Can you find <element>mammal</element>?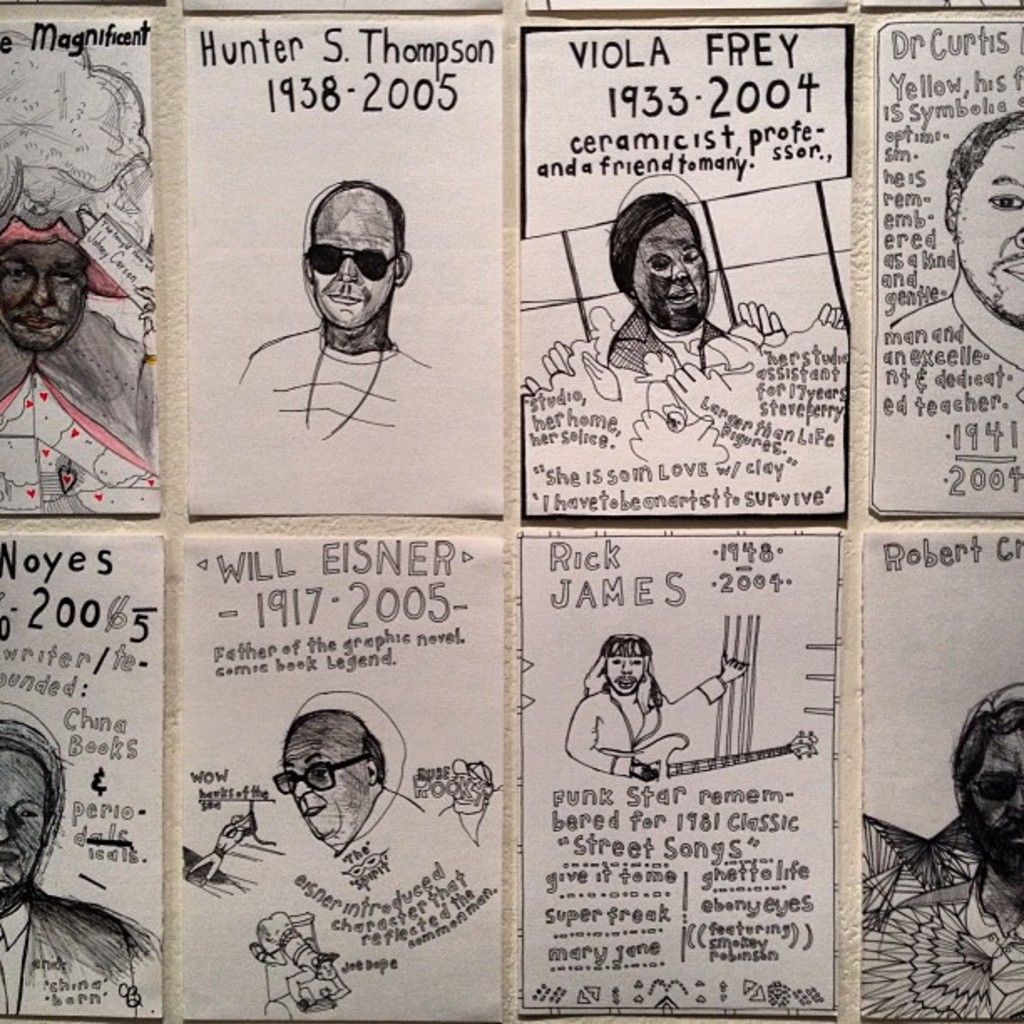
Yes, bounding box: x1=233 y1=169 x2=435 y2=435.
